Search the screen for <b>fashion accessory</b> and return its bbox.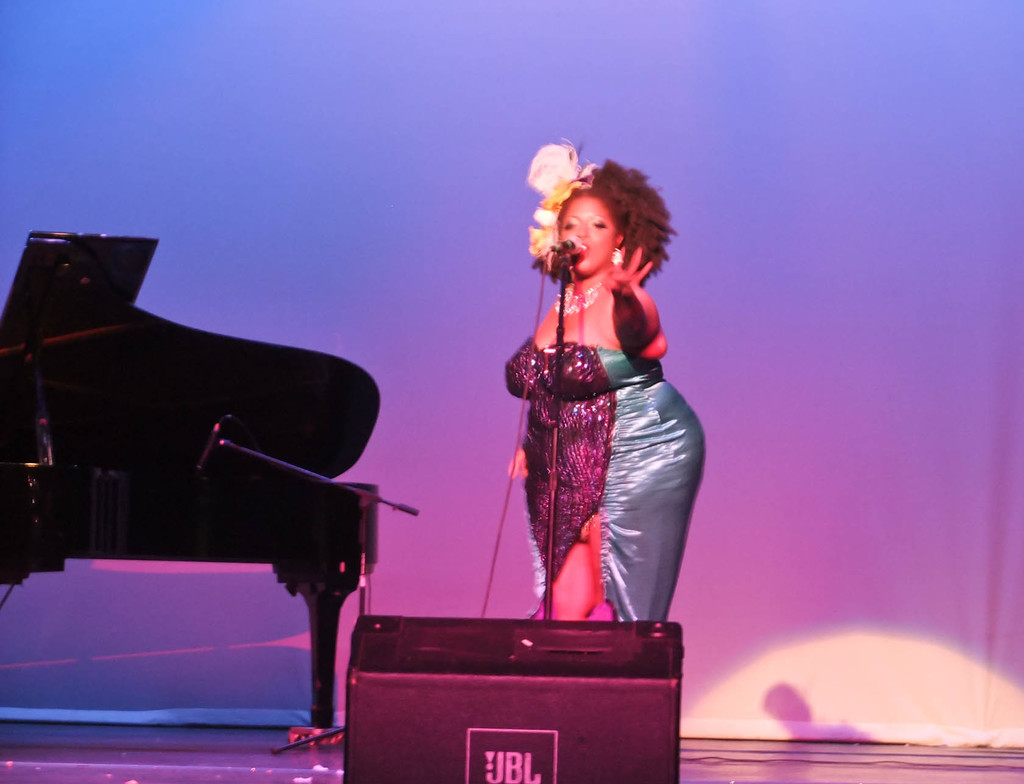
Found: [x1=607, y1=243, x2=625, y2=266].
